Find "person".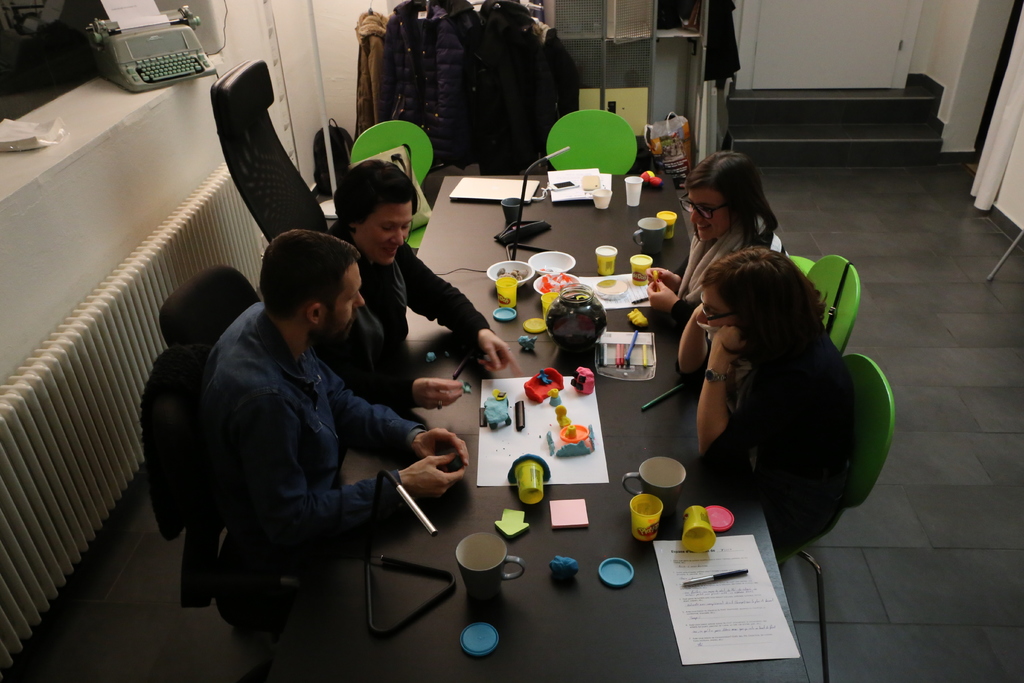
(x1=178, y1=228, x2=472, y2=580).
